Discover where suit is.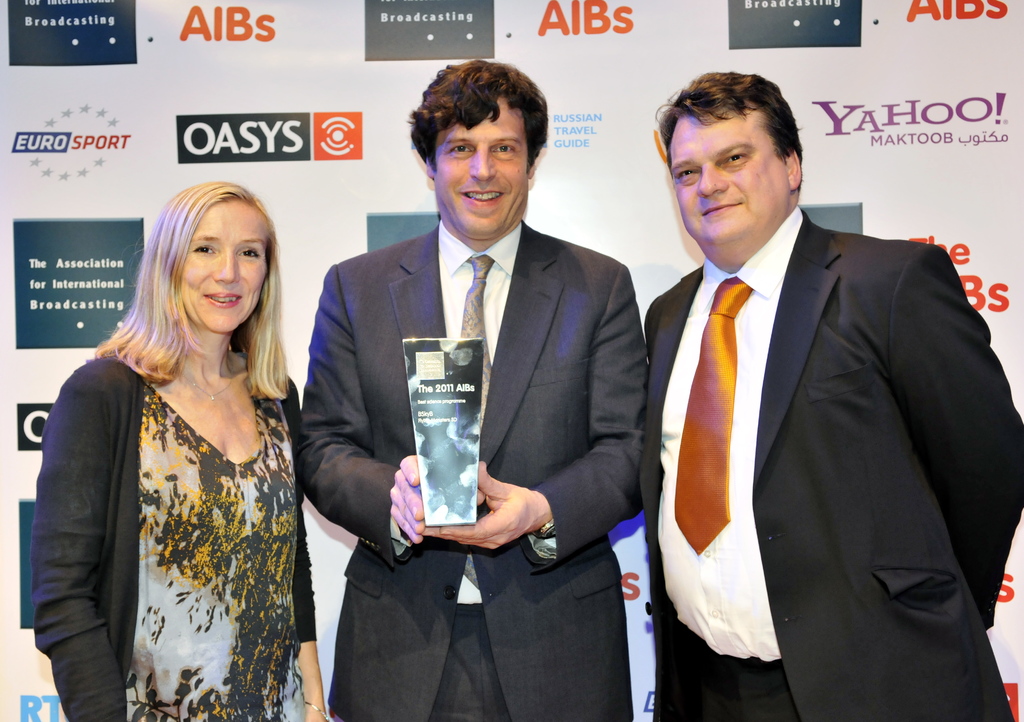
Discovered at 625:97:1006:719.
